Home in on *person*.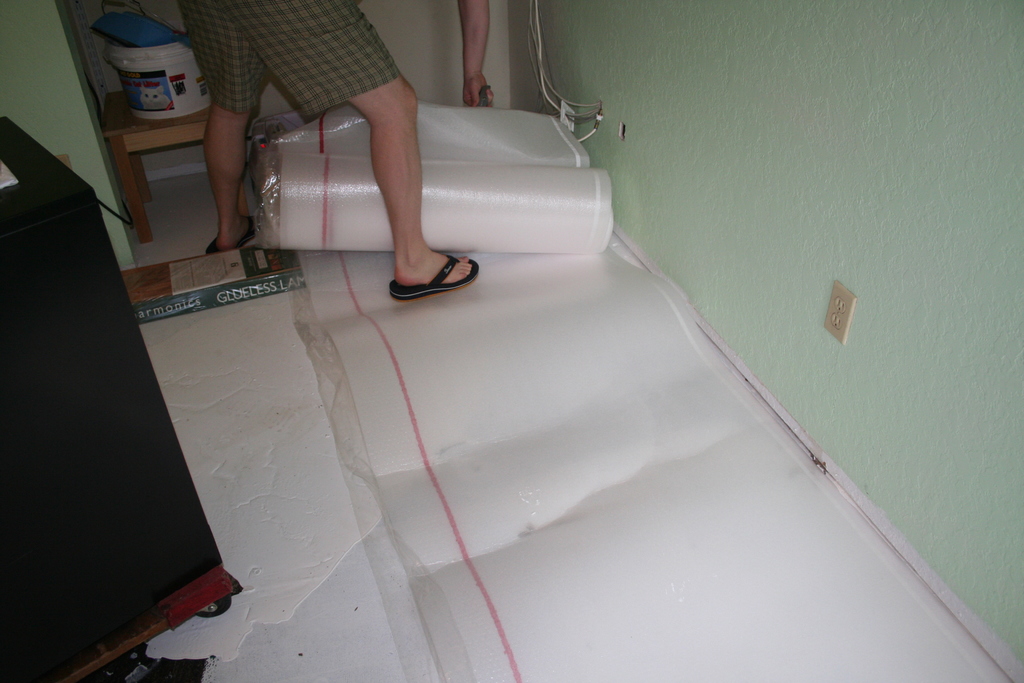
Homed in at region(182, 0, 490, 306).
